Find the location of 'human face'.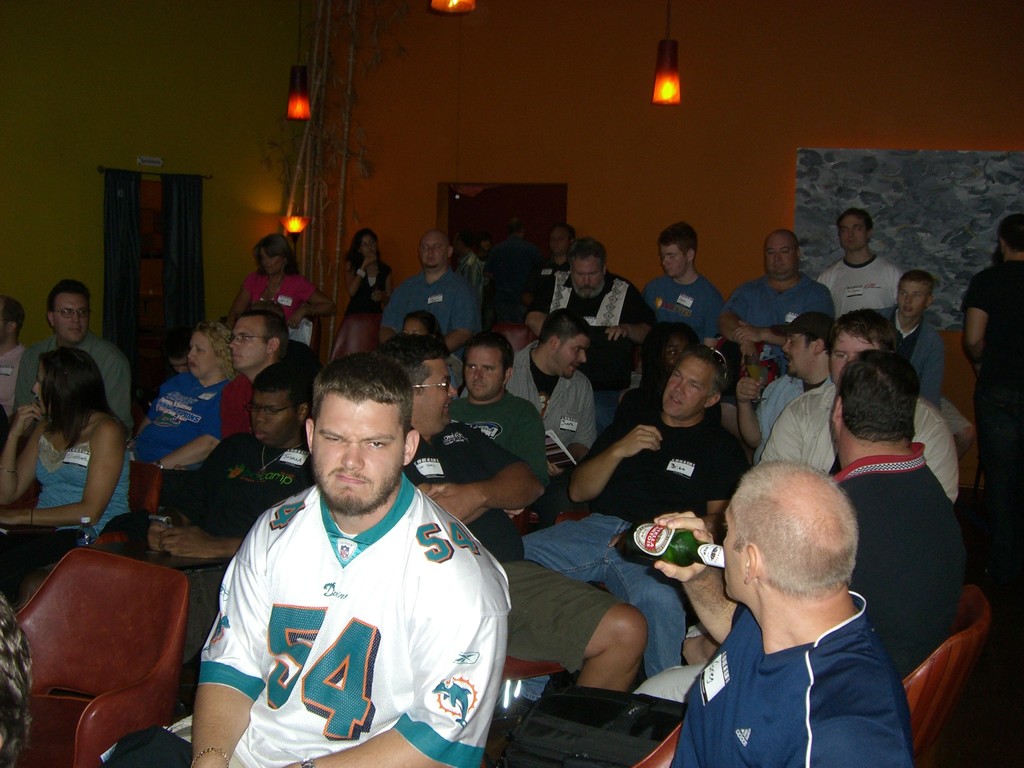
Location: detection(900, 278, 927, 318).
